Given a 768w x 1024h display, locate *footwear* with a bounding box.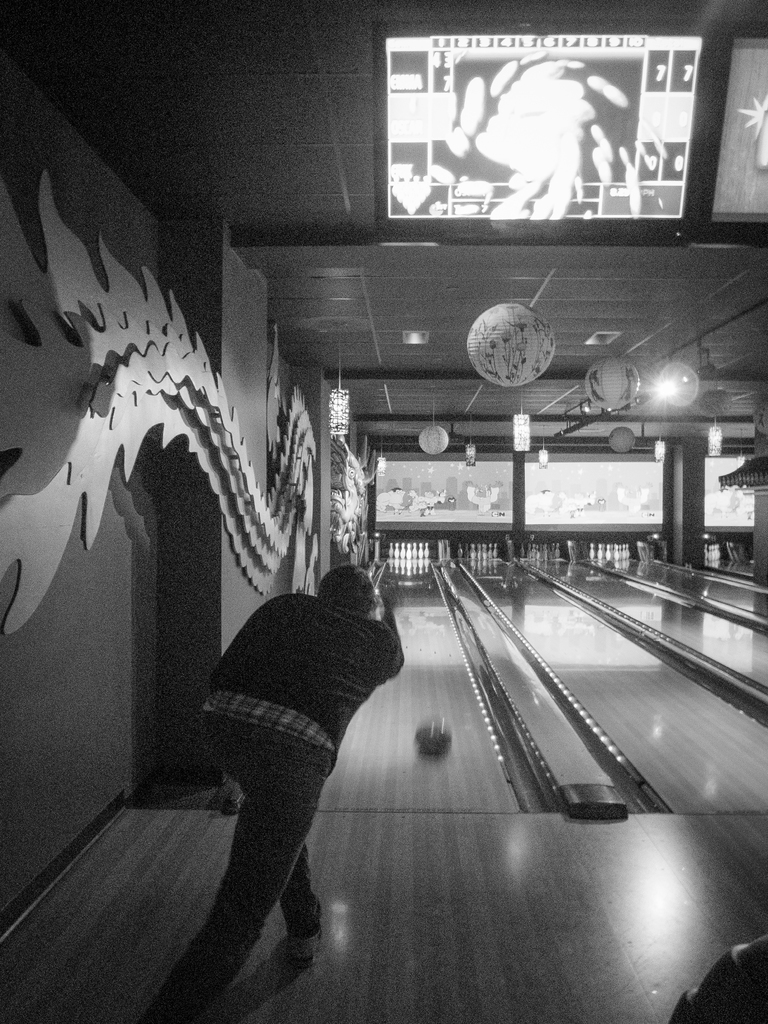
Located: BBox(290, 903, 325, 967).
